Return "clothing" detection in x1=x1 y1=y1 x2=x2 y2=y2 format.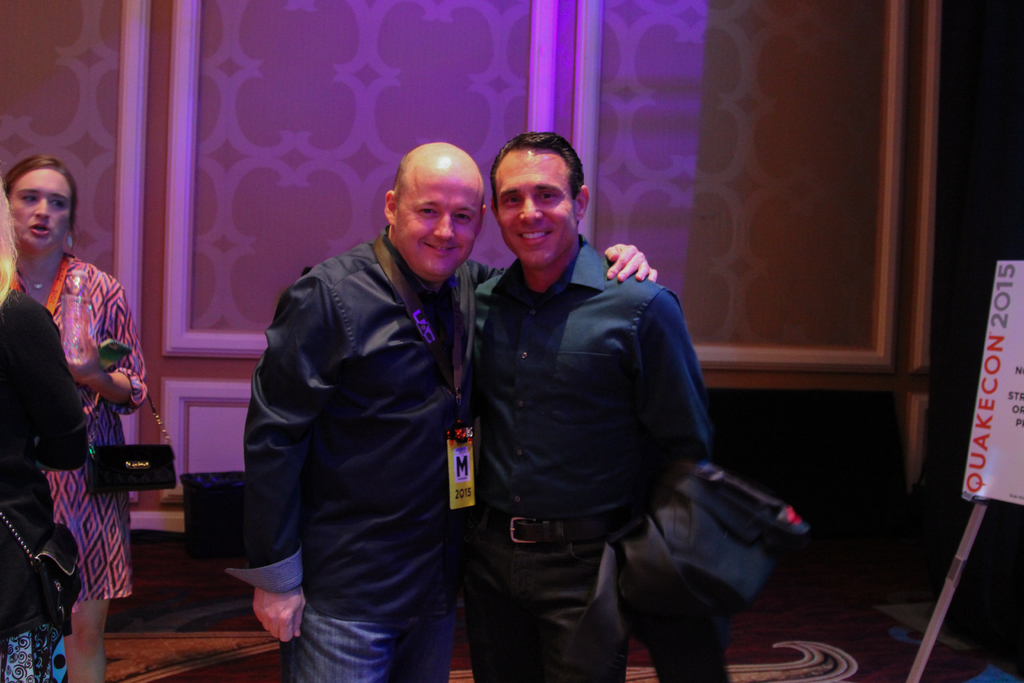
x1=0 y1=292 x2=88 y2=682.
